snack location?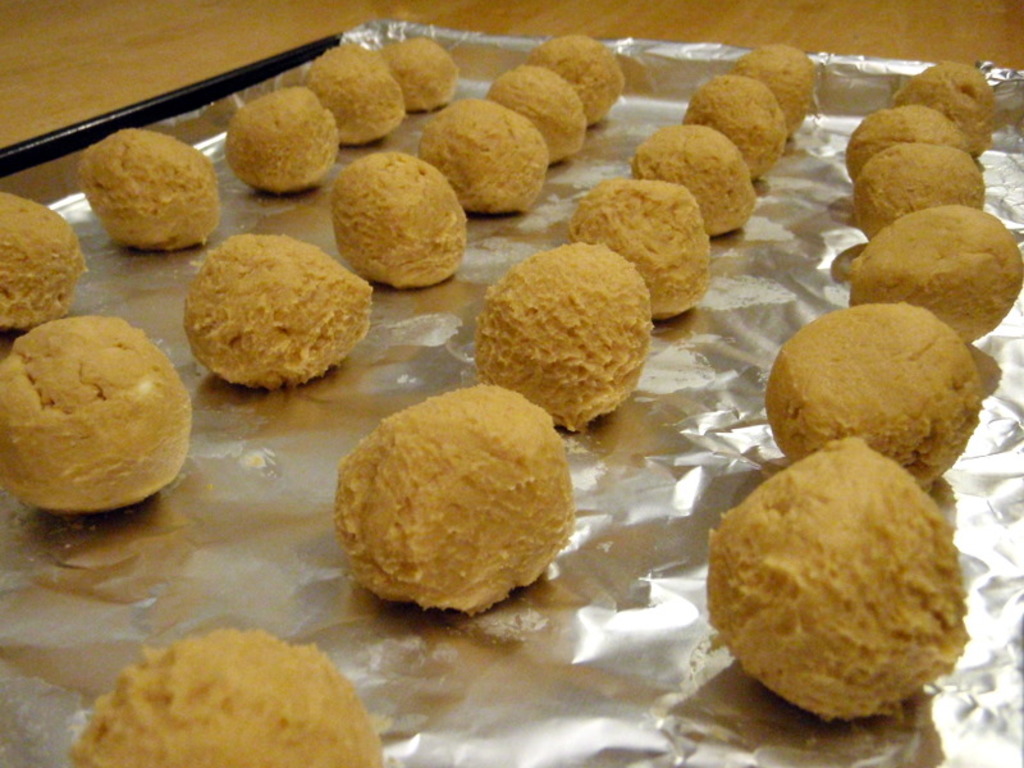
locate(840, 197, 1021, 344)
